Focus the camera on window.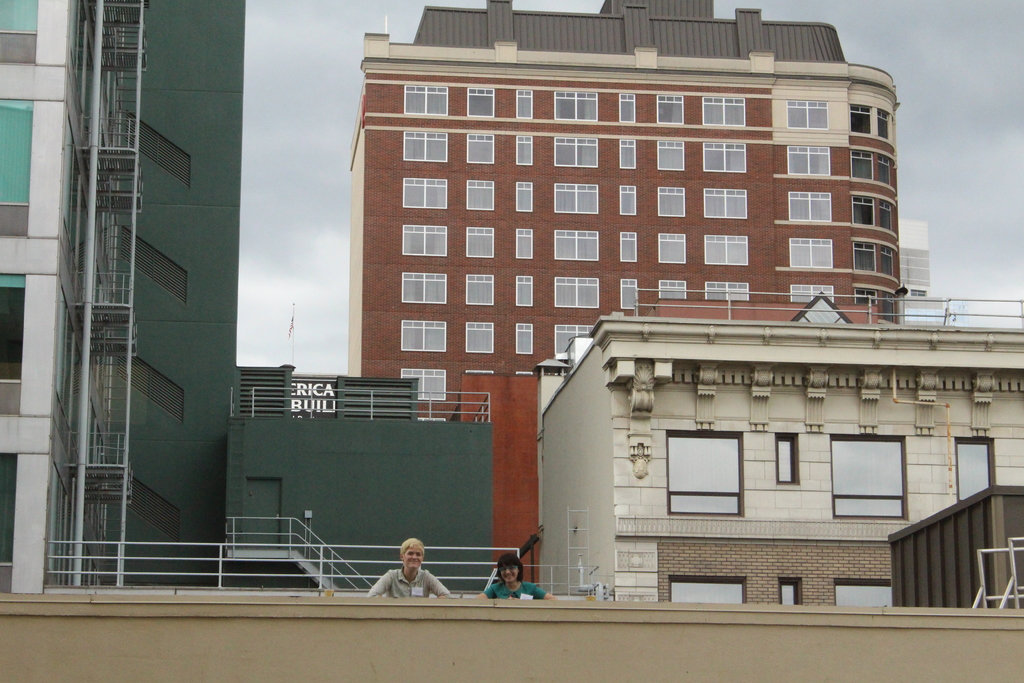
Focus region: [x1=465, y1=177, x2=492, y2=210].
